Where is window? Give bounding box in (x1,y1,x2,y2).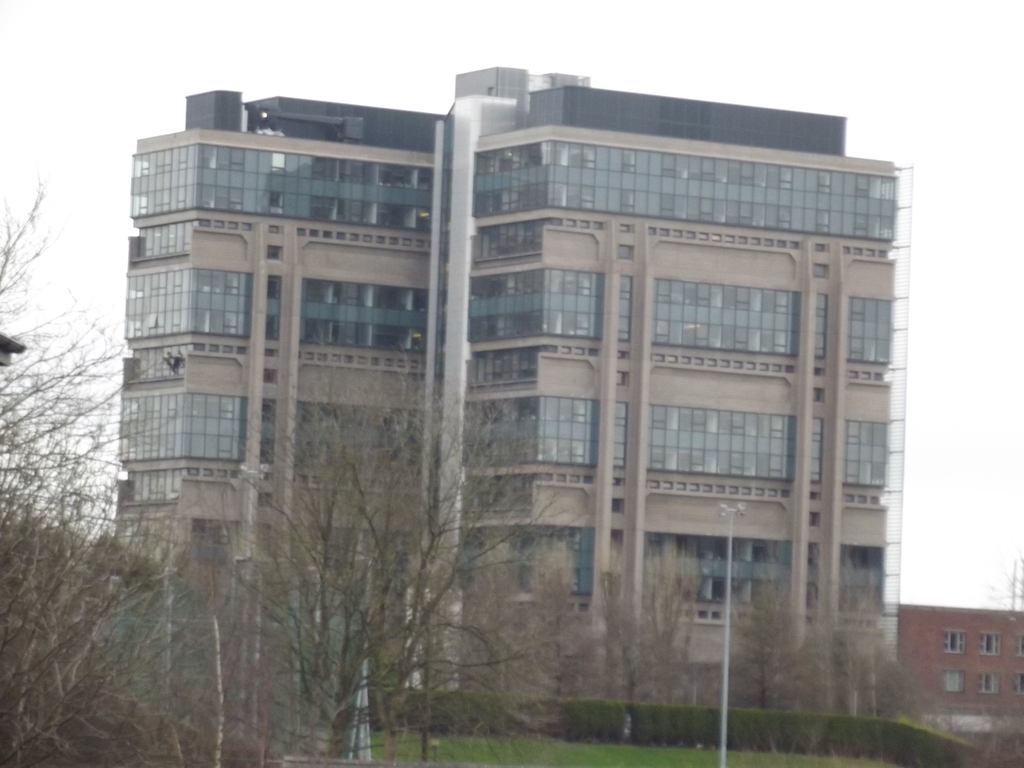
(810,262,831,283).
